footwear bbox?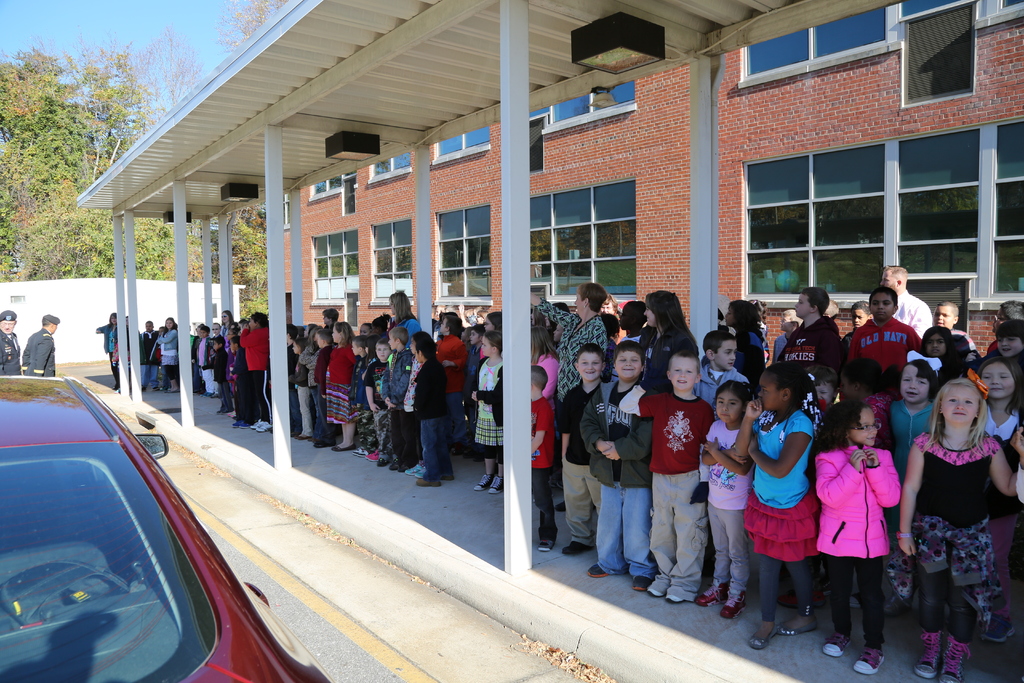
pyautogui.locateOnScreen(588, 562, 609, 580)
